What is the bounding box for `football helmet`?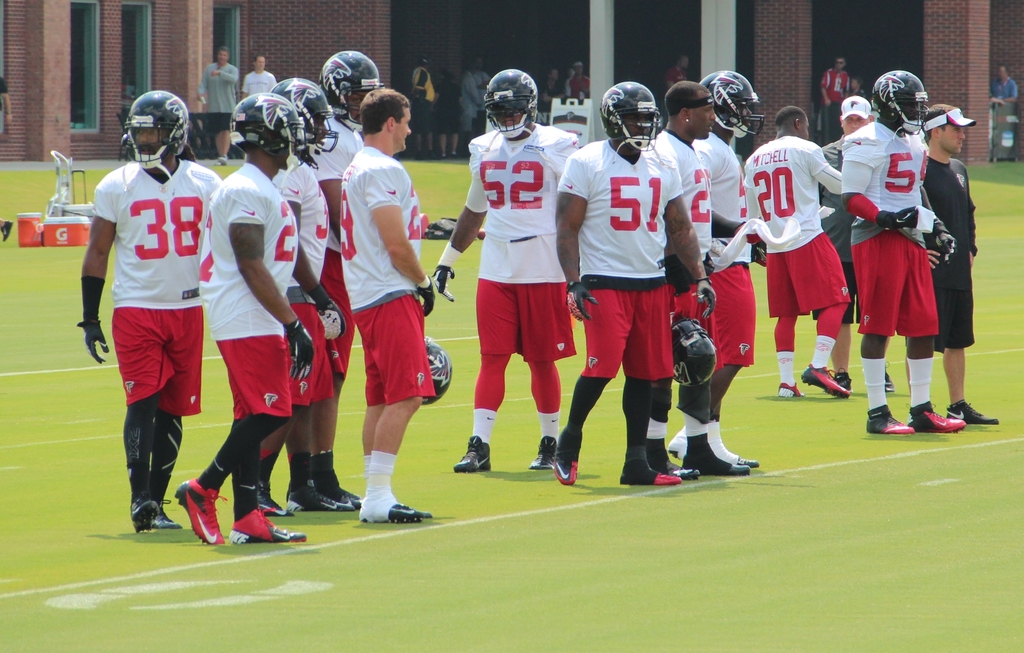
select_region(269, 74, 341, 154).
